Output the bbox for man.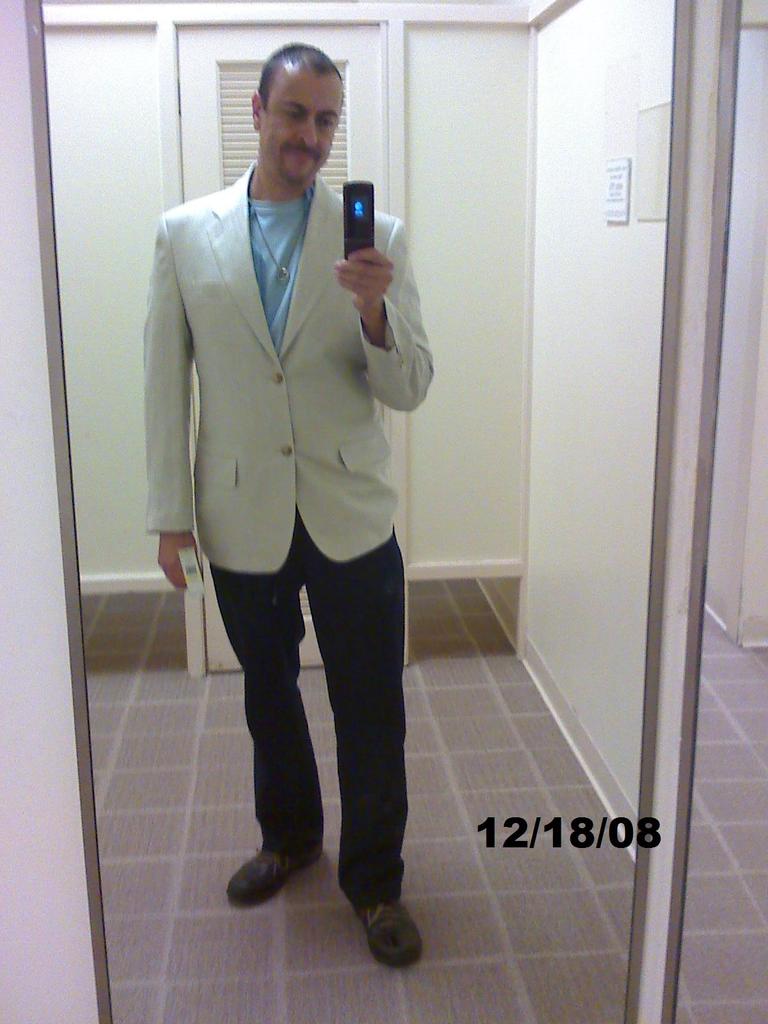
[left=141, top=42, right=437, bottom=966].
